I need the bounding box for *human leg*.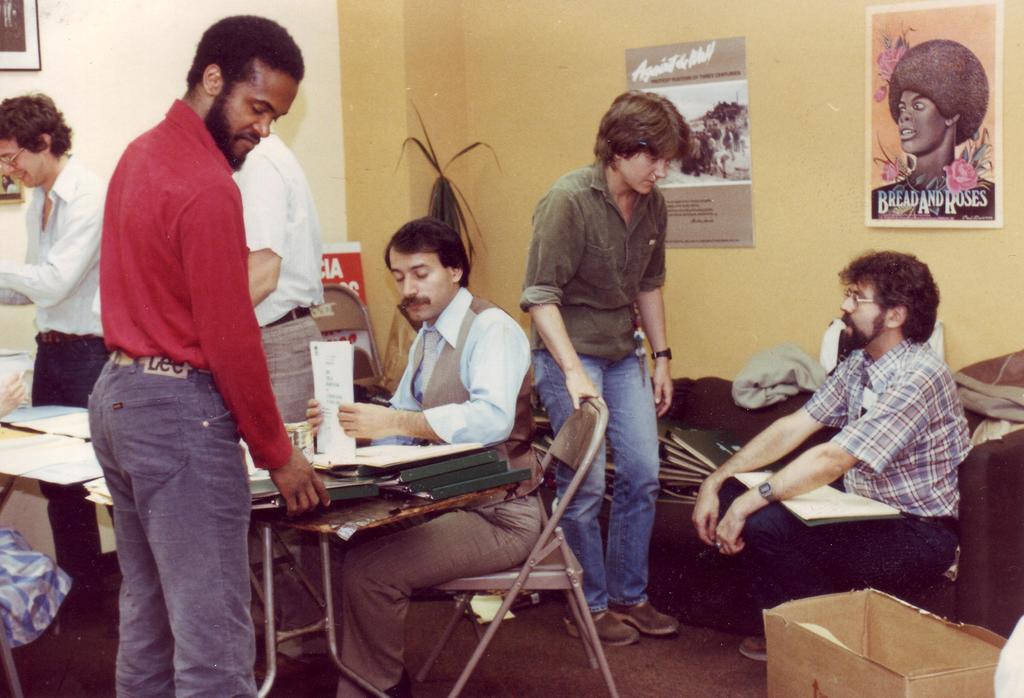
Here it is: <region>40, 341, 108, 603</region>.
